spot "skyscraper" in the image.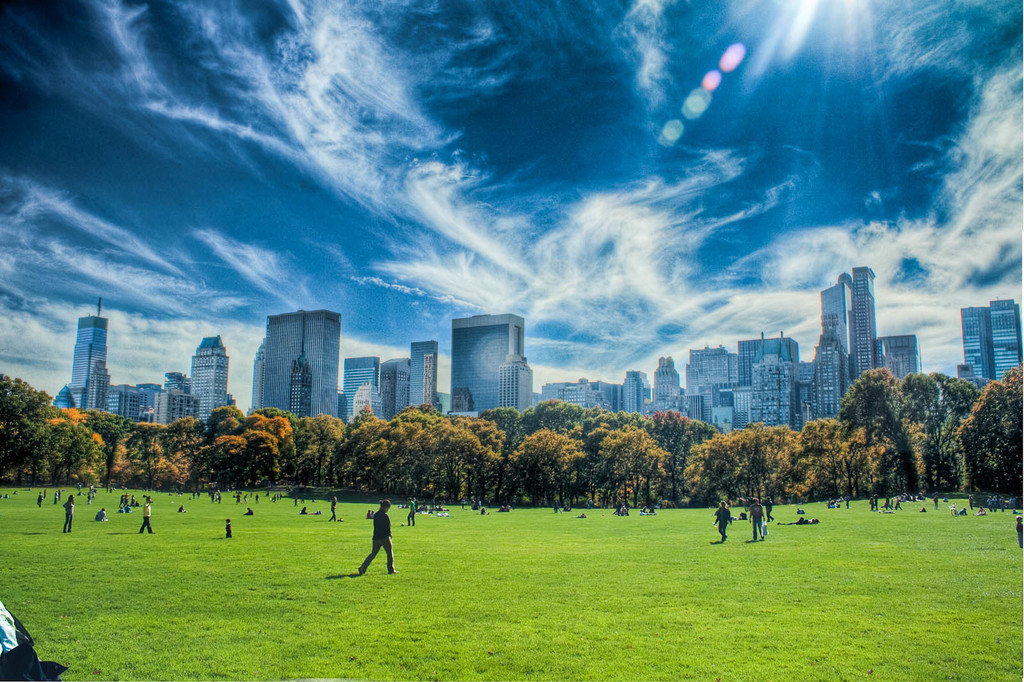
"skyscraper" found at <box>856,268,883,386</box>.
